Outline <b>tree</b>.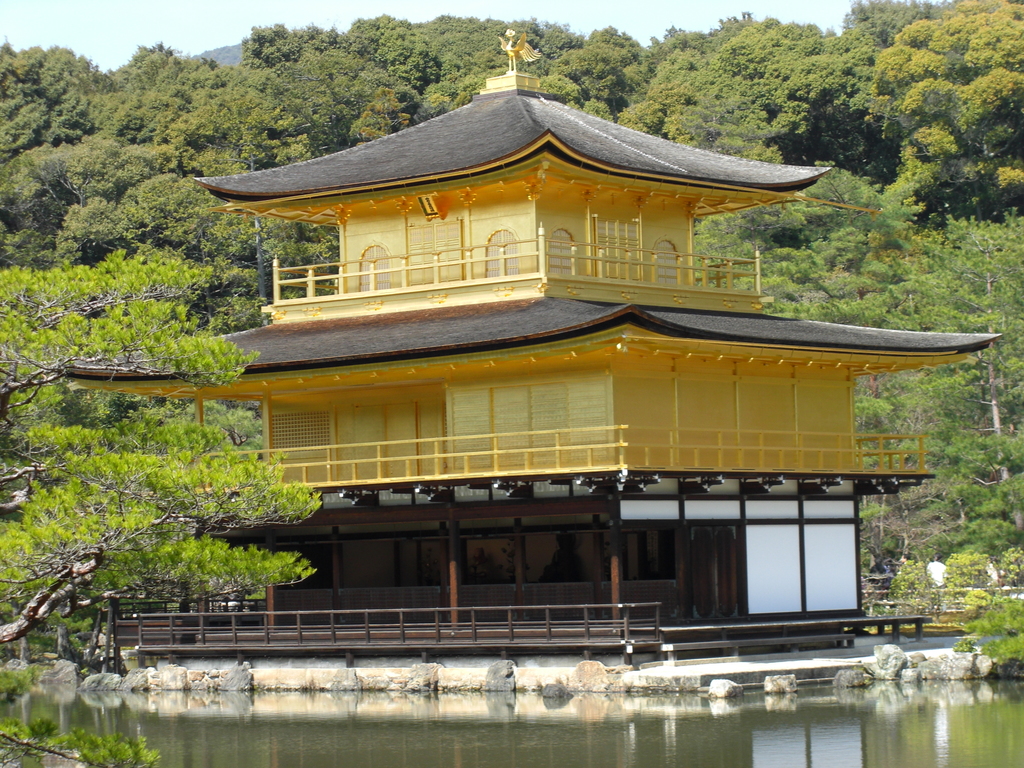
Outline: <box>750,163,905,312</box>.
